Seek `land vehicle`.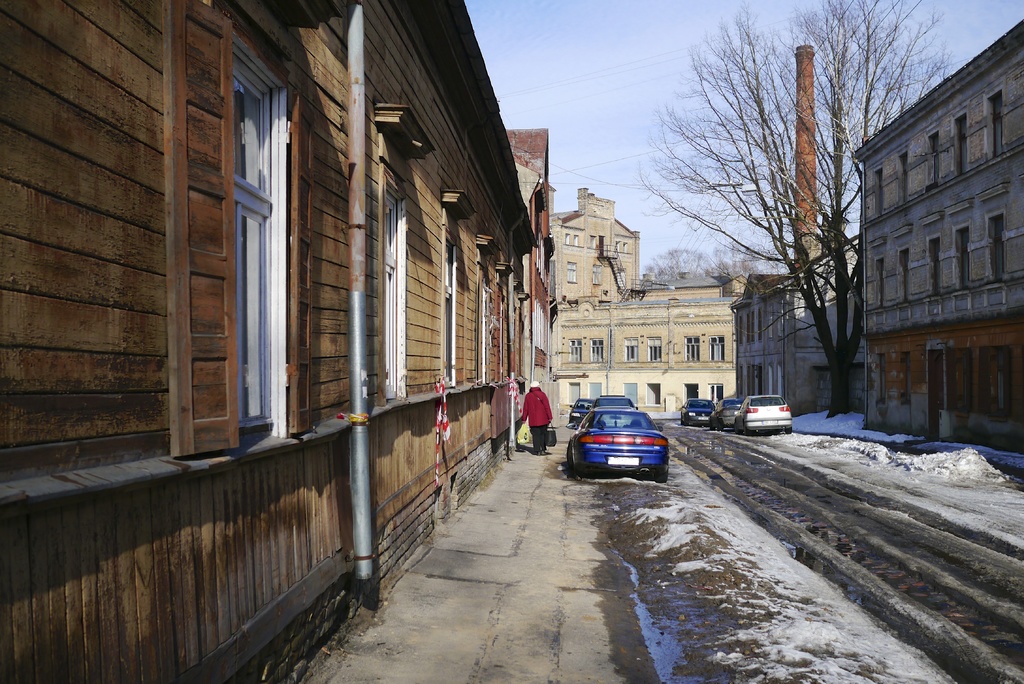
[left=732, top=395, right=794, bottom=435].
